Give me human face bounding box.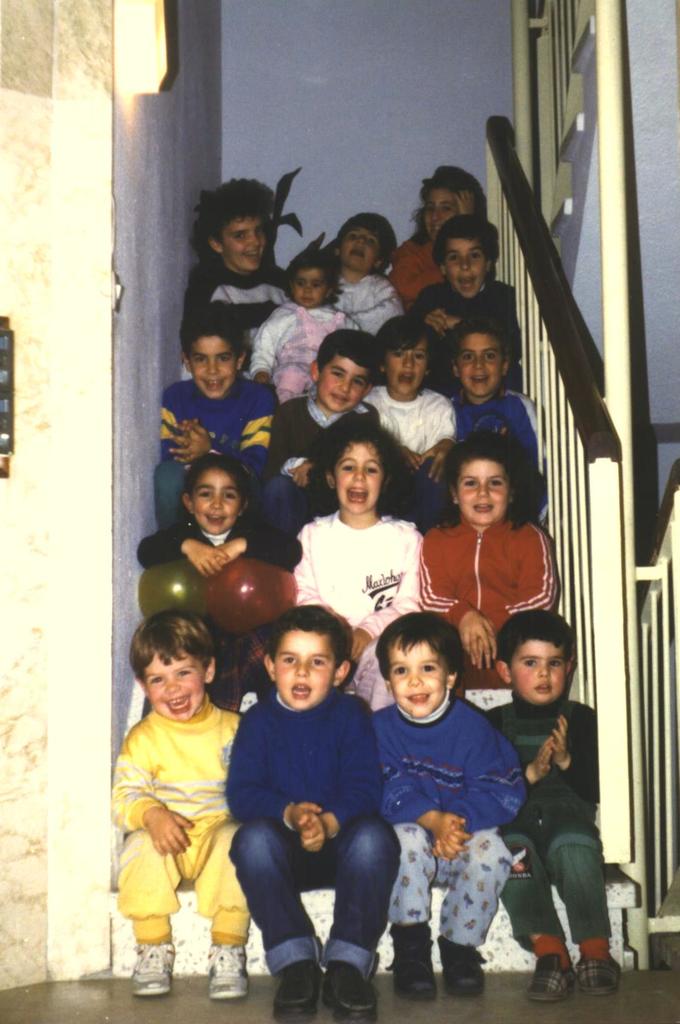
(left=264, top=630, right=324, bottom=705).
